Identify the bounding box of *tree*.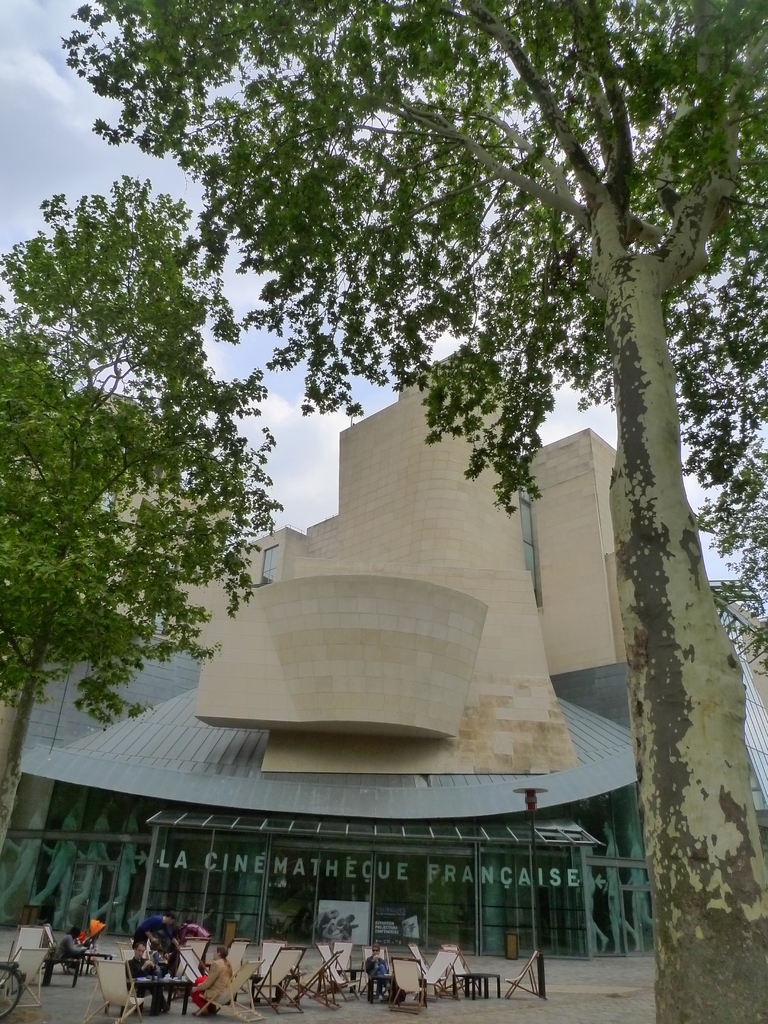
{"x1": 34, "y1": 43, "x2": 735, "y2": 895}.
